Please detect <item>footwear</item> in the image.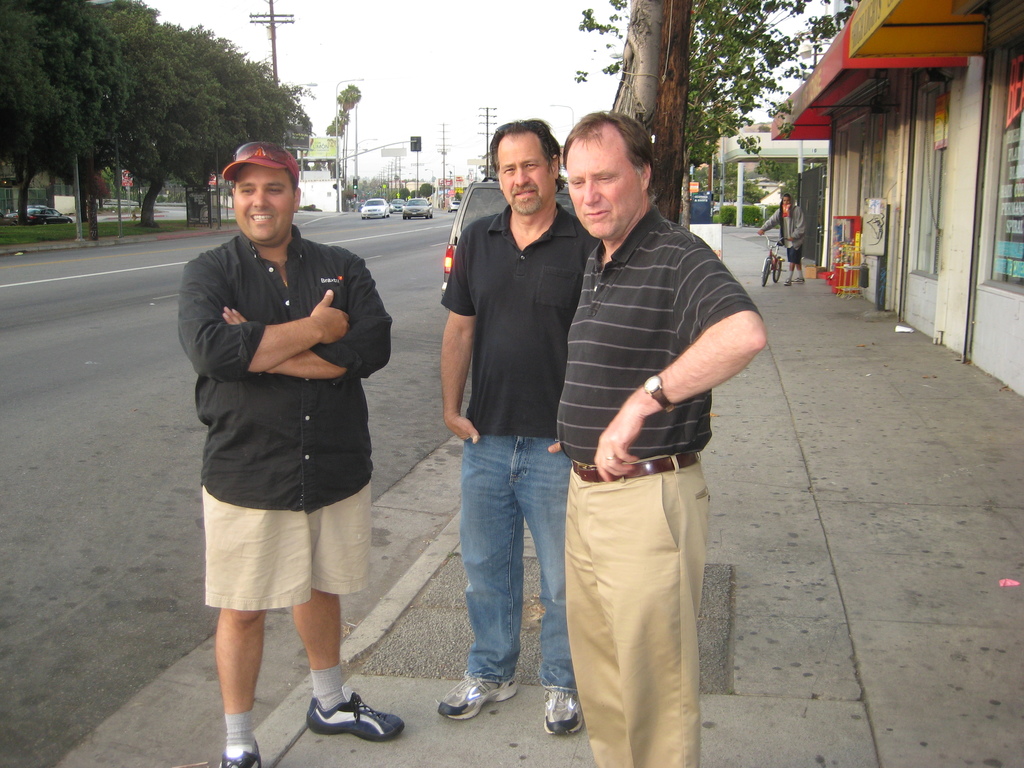
box(438, 673, 515, 719).
